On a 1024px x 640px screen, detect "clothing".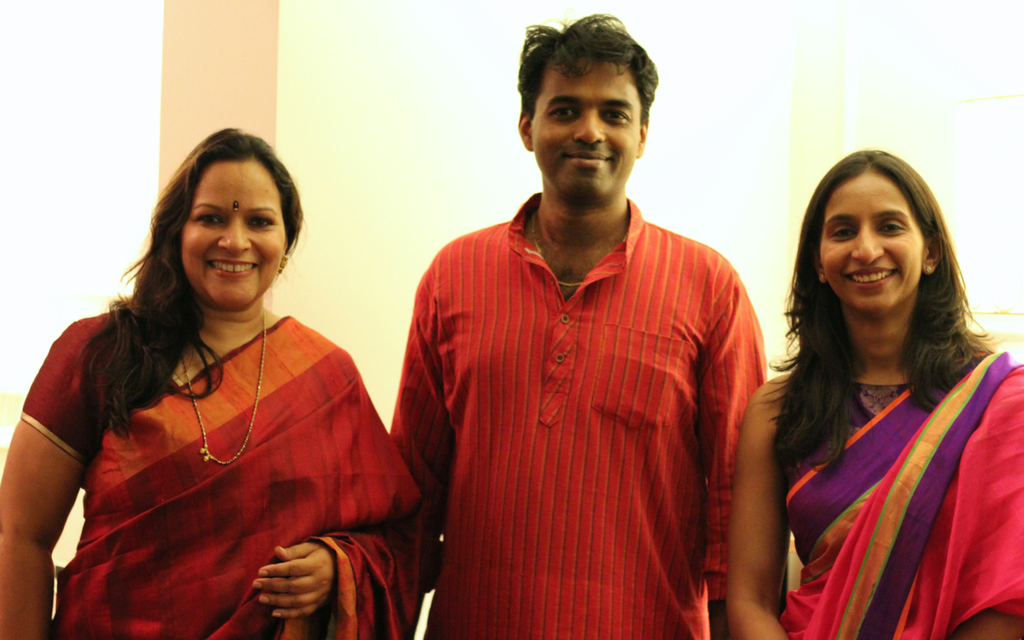
(774, 346, 1023, 639).
